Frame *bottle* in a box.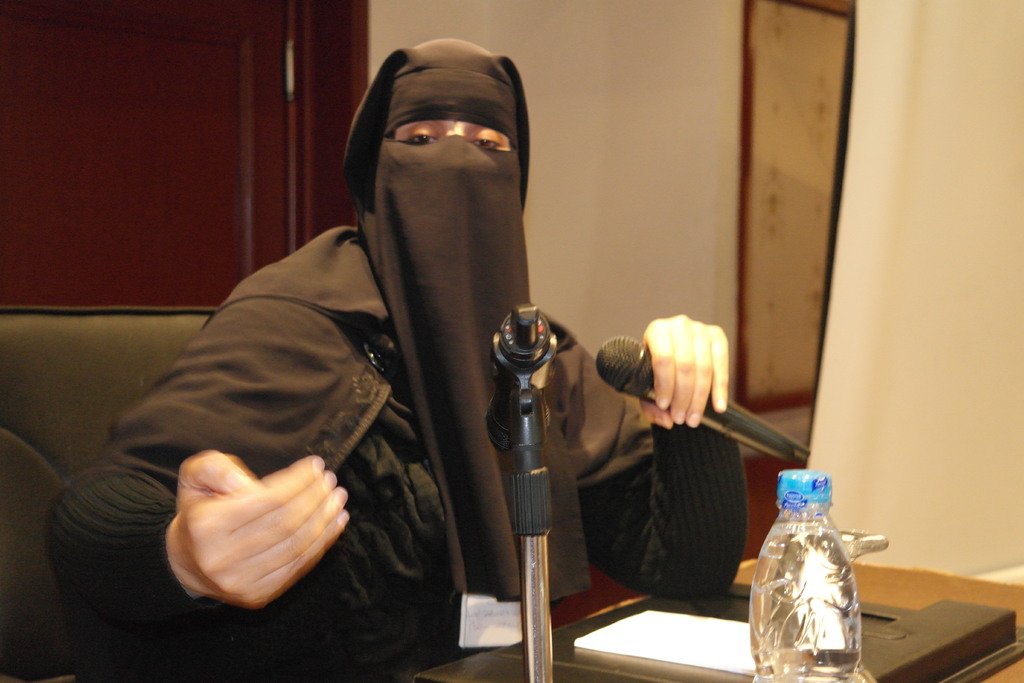
select_region(755, 473, 879, 673).
